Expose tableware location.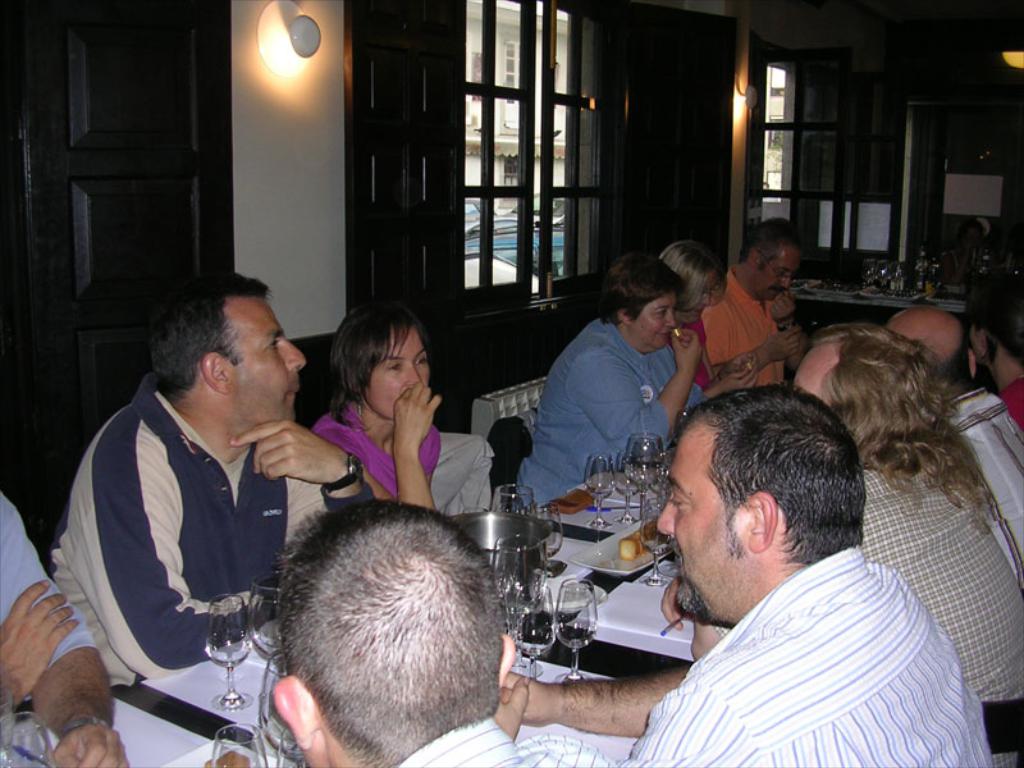
Exposed at {"x1": 590, "y1": 444, "x2": 616, "y2": 536}.
